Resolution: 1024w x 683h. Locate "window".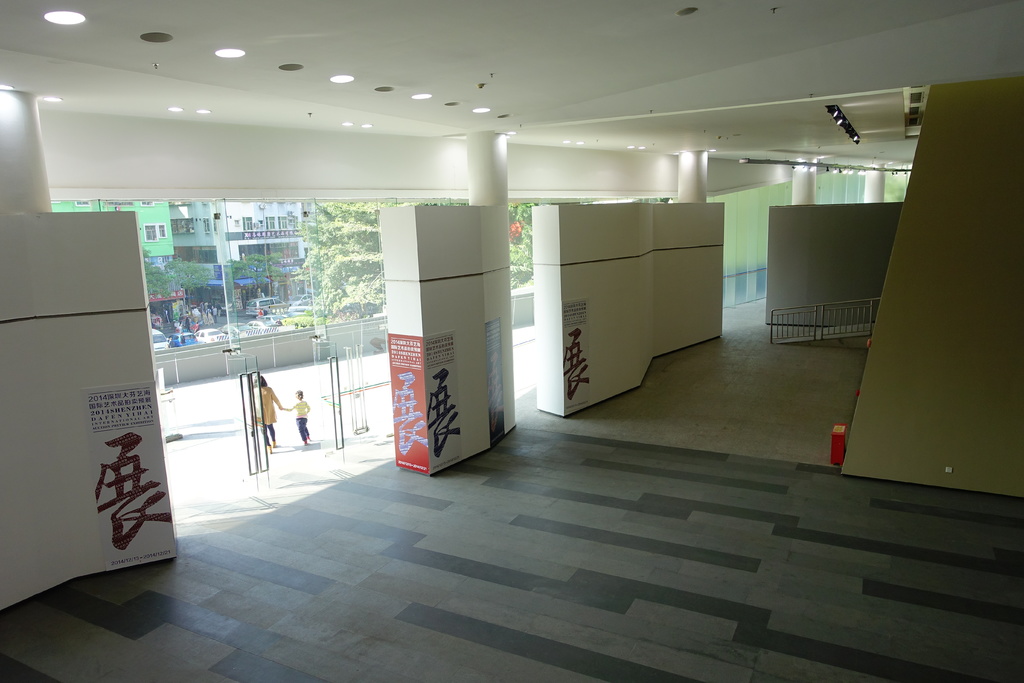
pyautogui.locateOnScreen(170, 218, 194, 235).
